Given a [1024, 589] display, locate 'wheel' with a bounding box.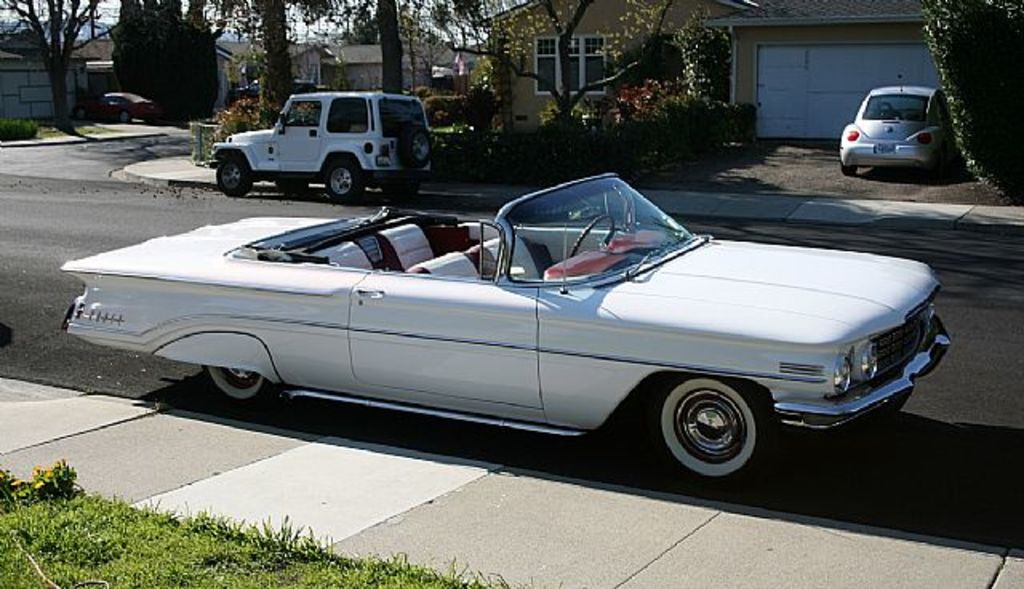
Located: locate(397, 125, 435, 171).
